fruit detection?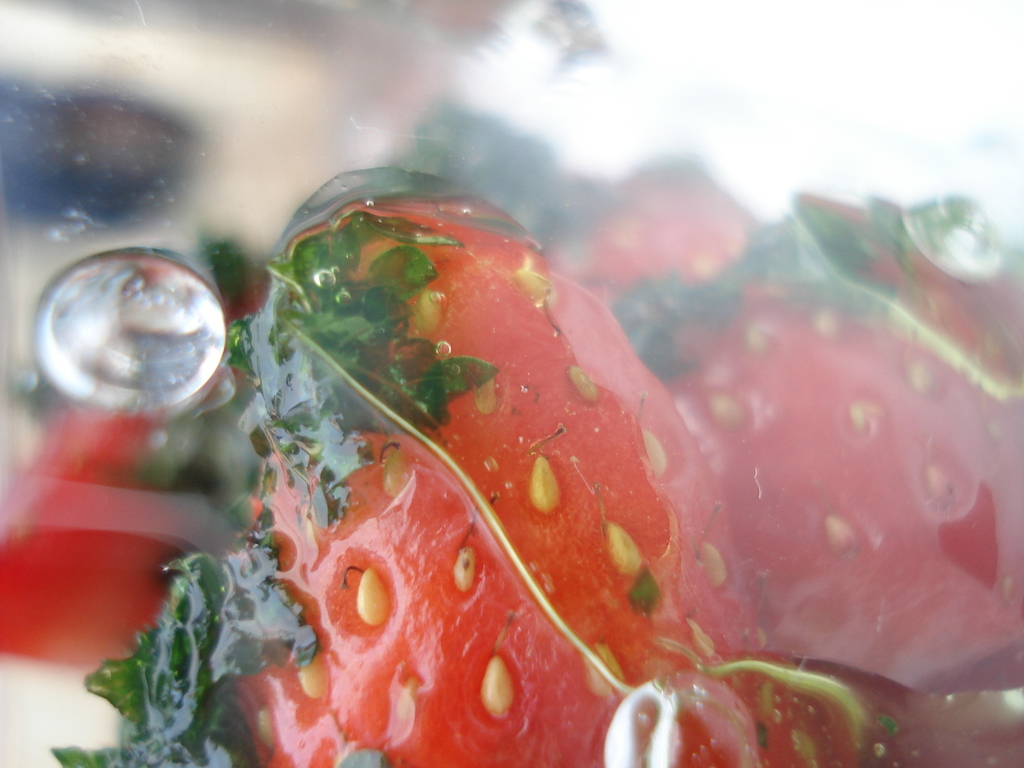
<box>570,173,749,321</box>
